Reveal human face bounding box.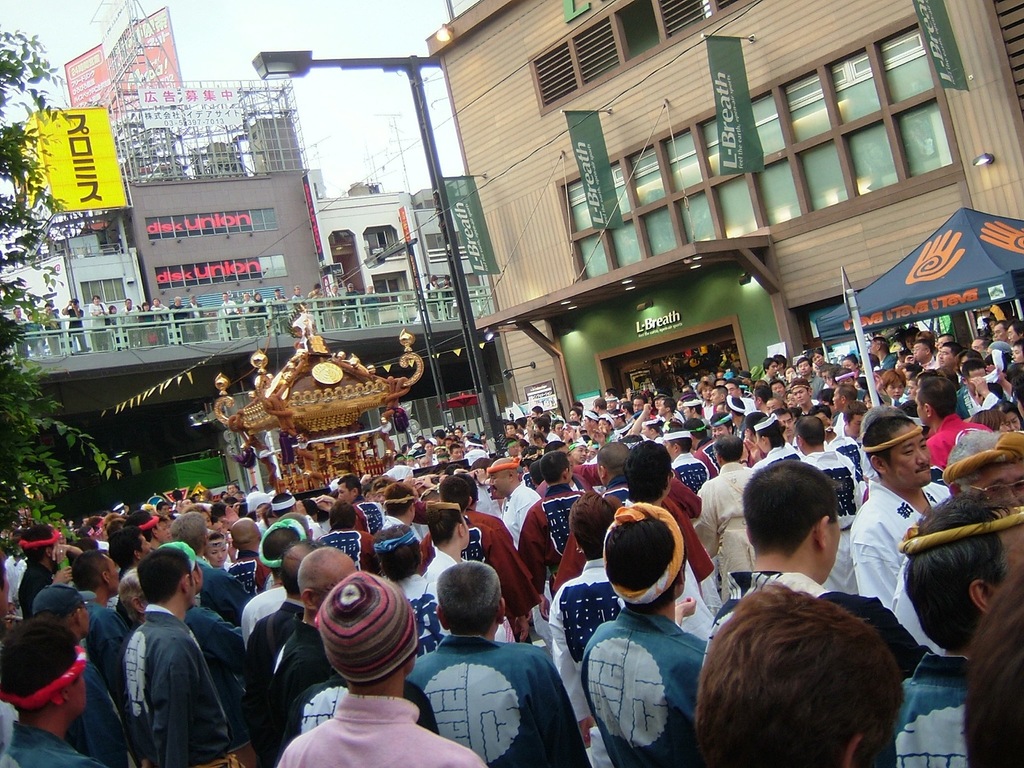
Revealed: x1=961, y1=455, x2=1023, y2=506.
